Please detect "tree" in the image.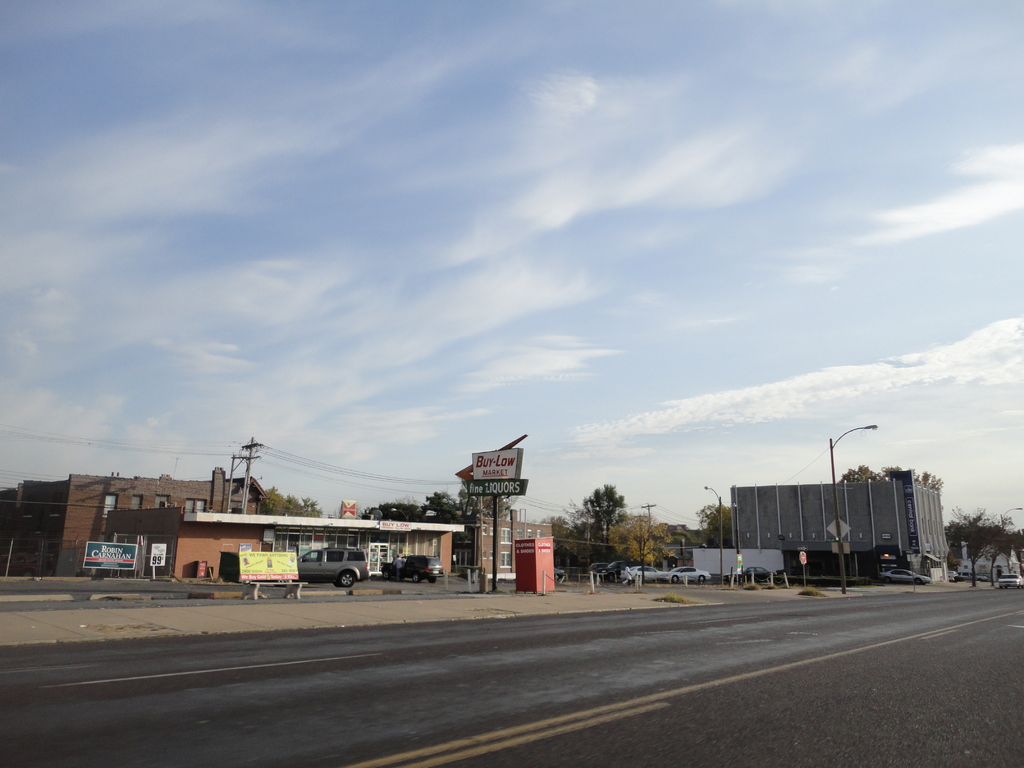
region(428, 490, 460, 517).
